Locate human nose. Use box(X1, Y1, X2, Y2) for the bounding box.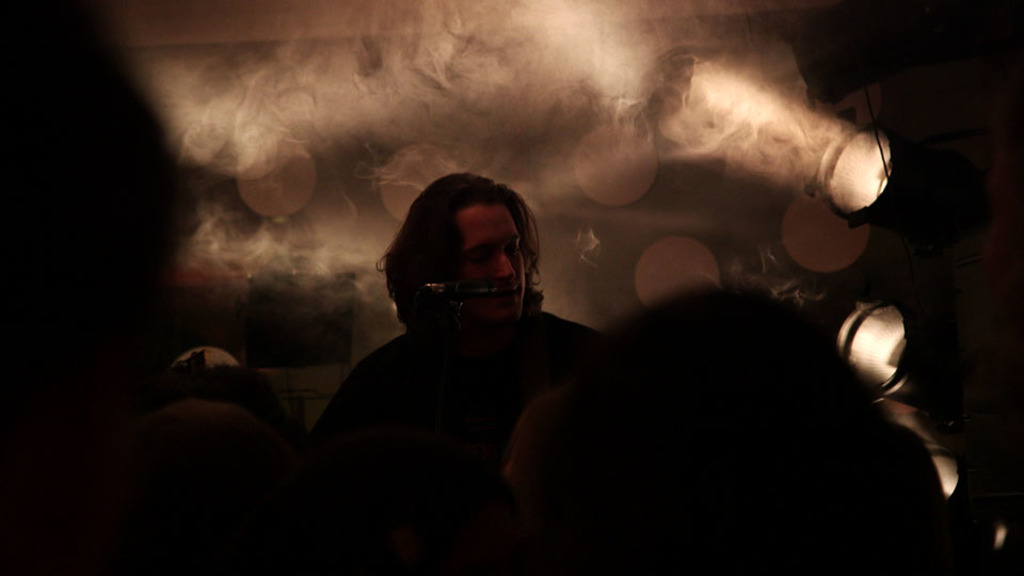
box(493, 254, 513, 279).
